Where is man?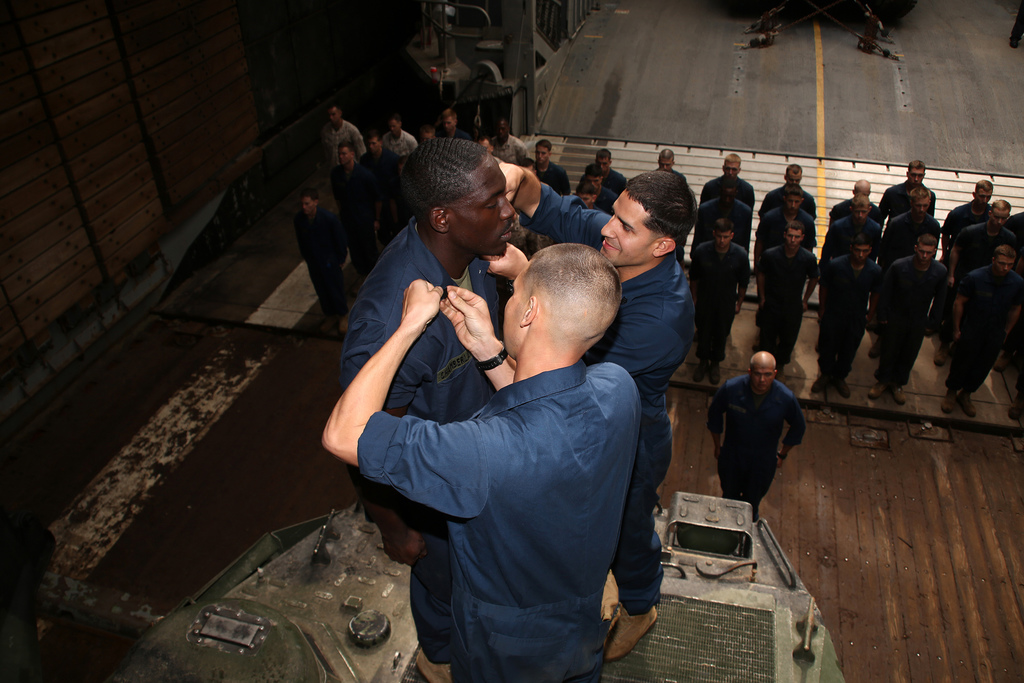
l=803, t=246, r=872, b=383.
